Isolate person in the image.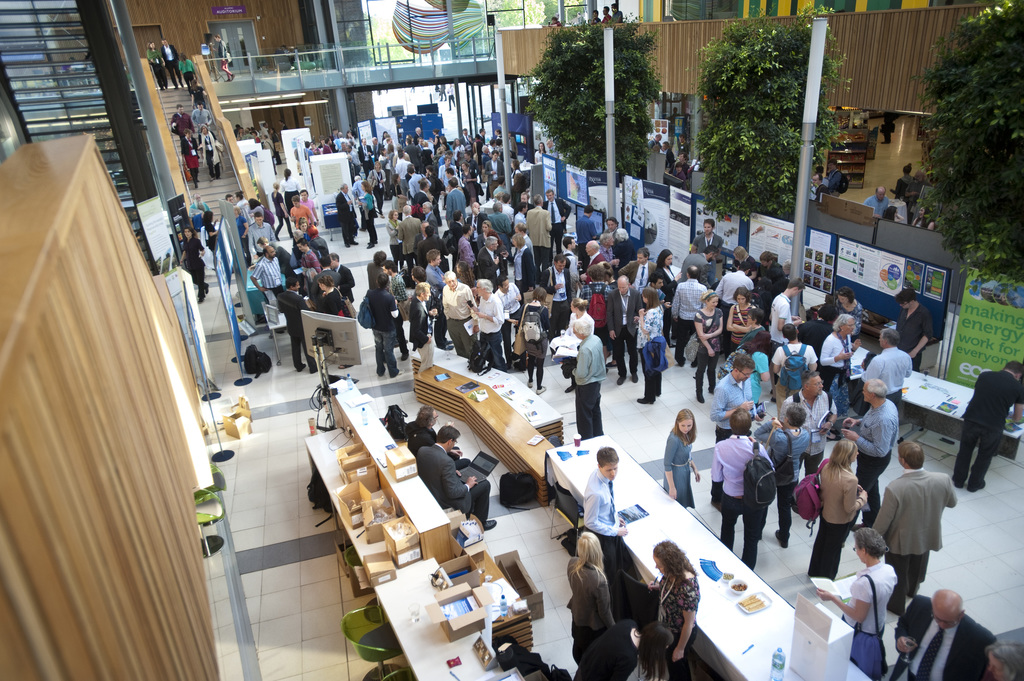
Isolated region: detection(652, 408, 697, 513).
